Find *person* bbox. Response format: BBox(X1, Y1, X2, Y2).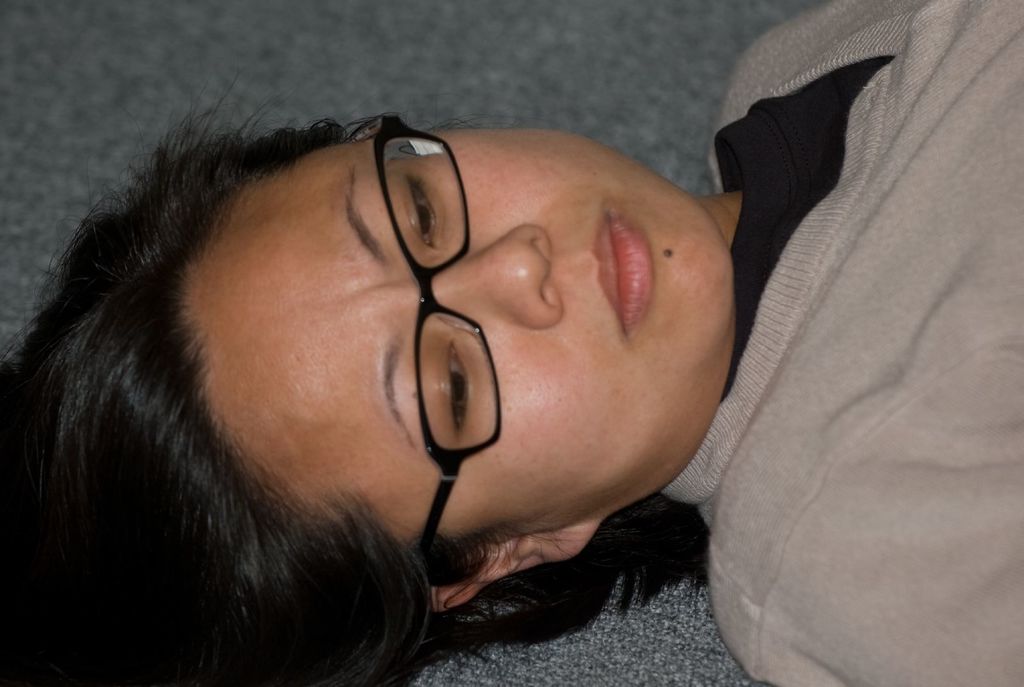
BBox(0, 0, 1023, 686).
